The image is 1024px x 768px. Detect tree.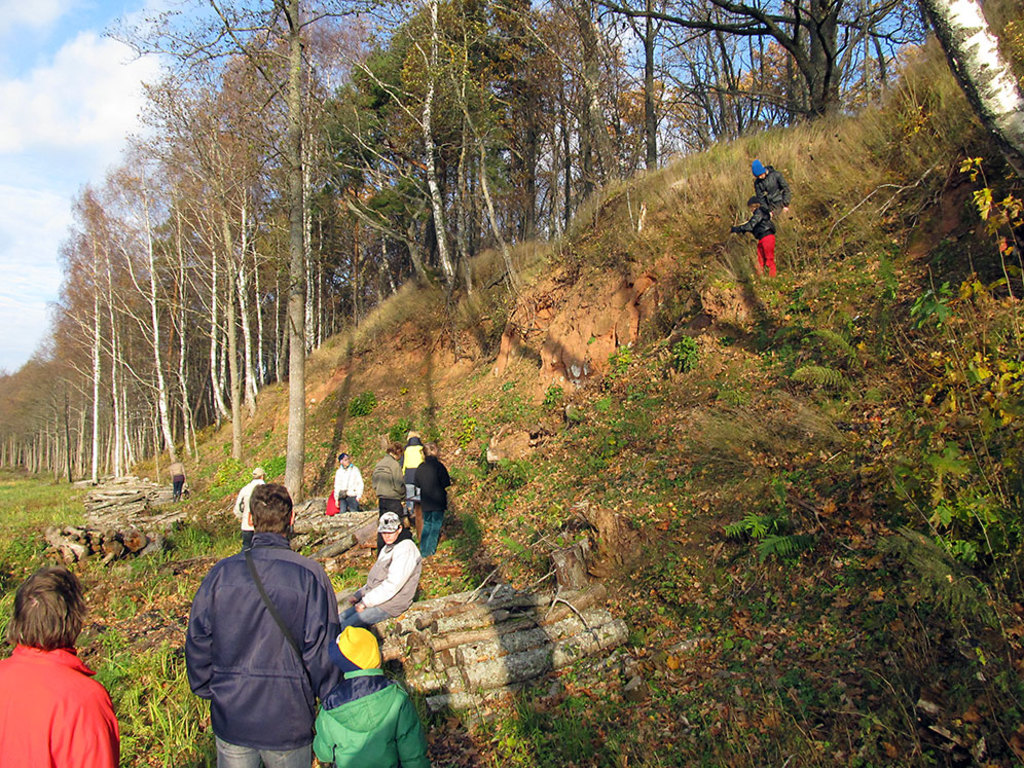
Detection: {"x1": 617, "y1": 0, "x2": 678, "y2": 169}.
